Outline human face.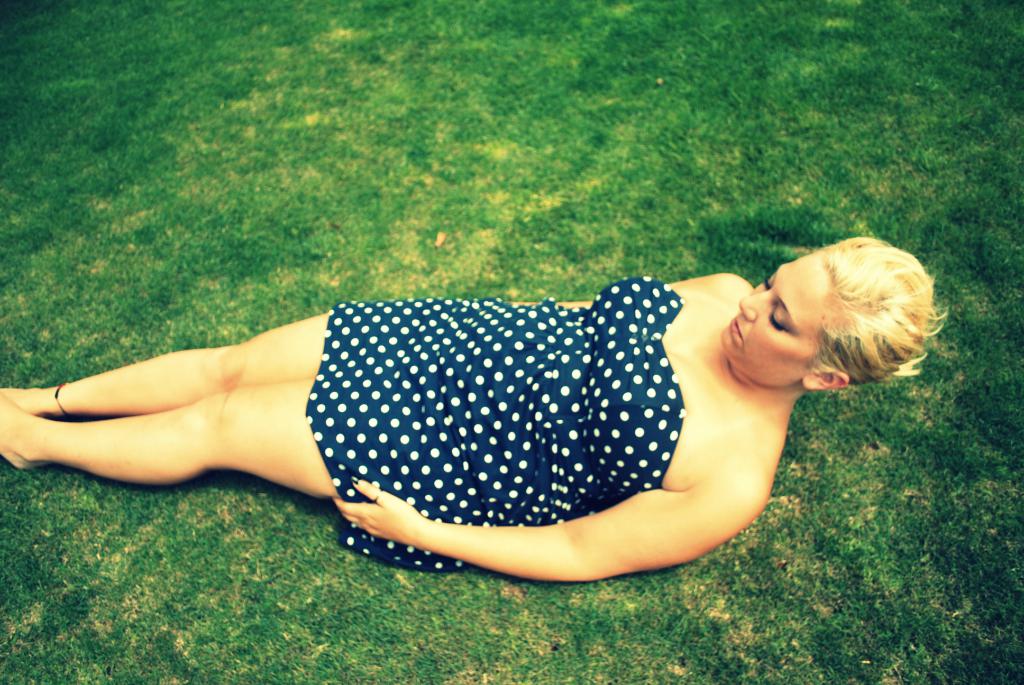
Outline: box(715, 240, 840, 385).
